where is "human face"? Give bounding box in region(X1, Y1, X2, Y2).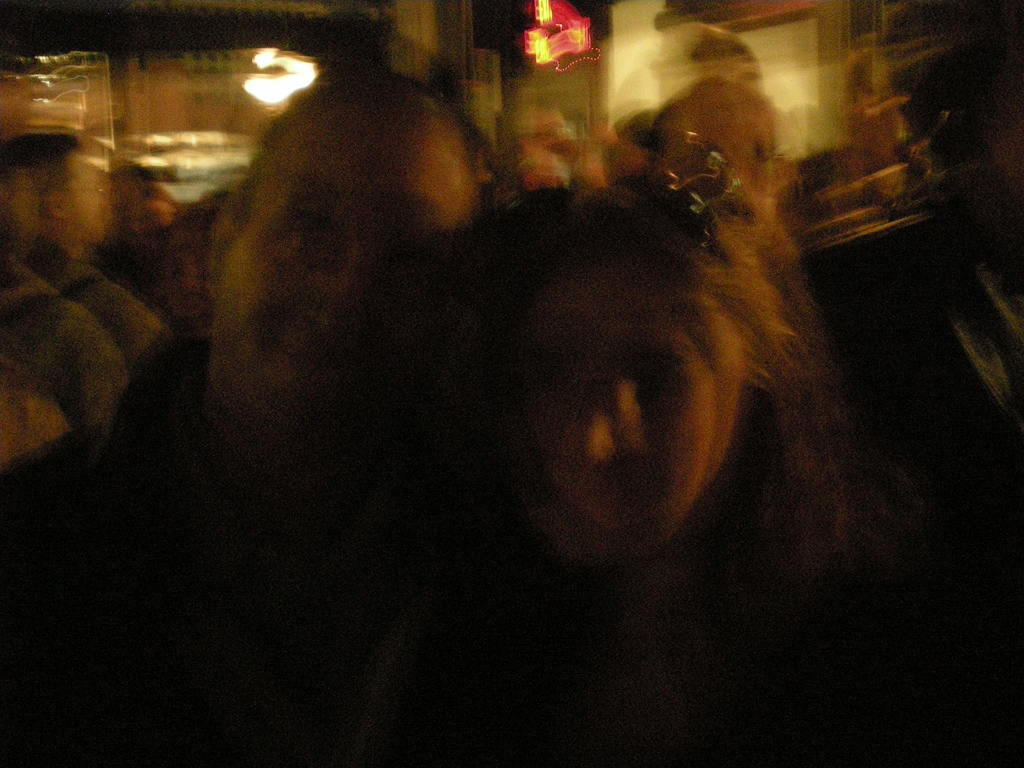
region(495, 246, 733, 556).
